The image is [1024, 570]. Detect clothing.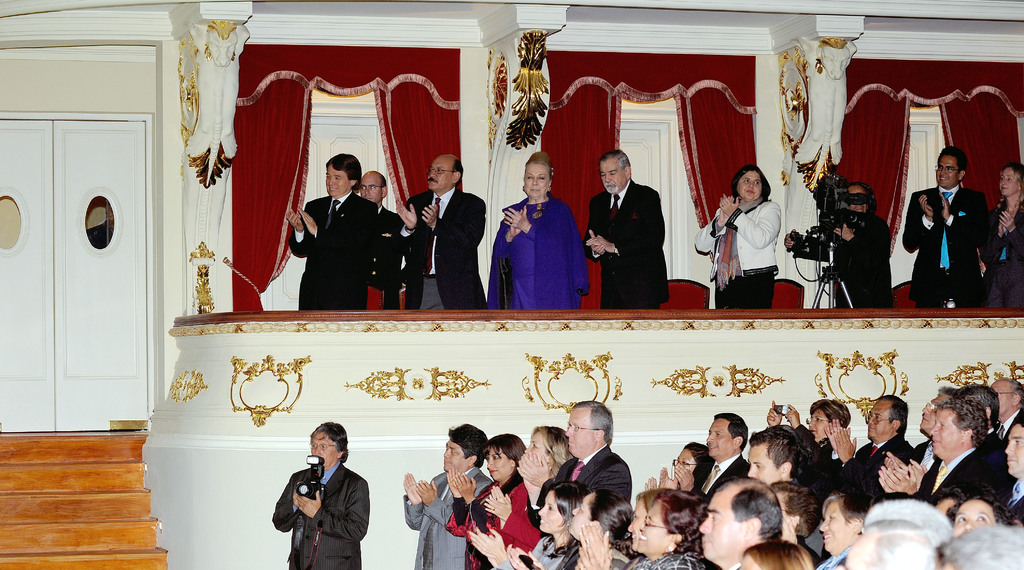
Detection: (x1=900, y1=185, x2=984, y2=309).
